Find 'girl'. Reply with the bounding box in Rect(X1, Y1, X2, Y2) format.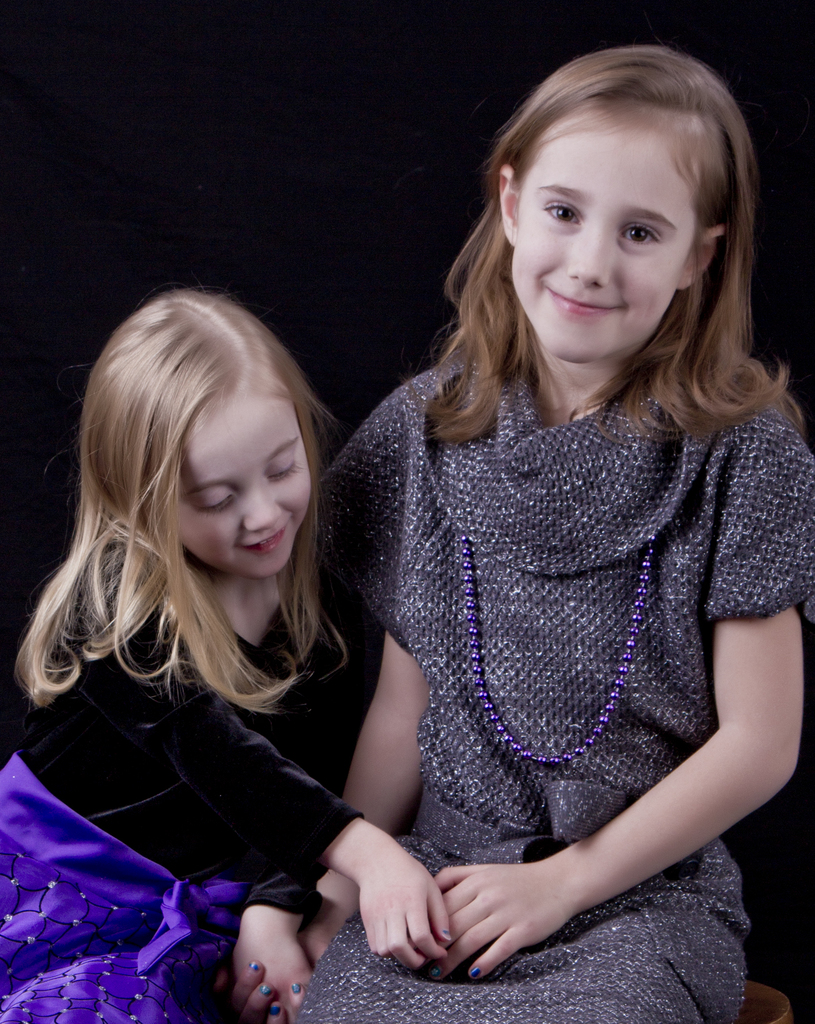
Rect(232, 42, 814, 1022).
